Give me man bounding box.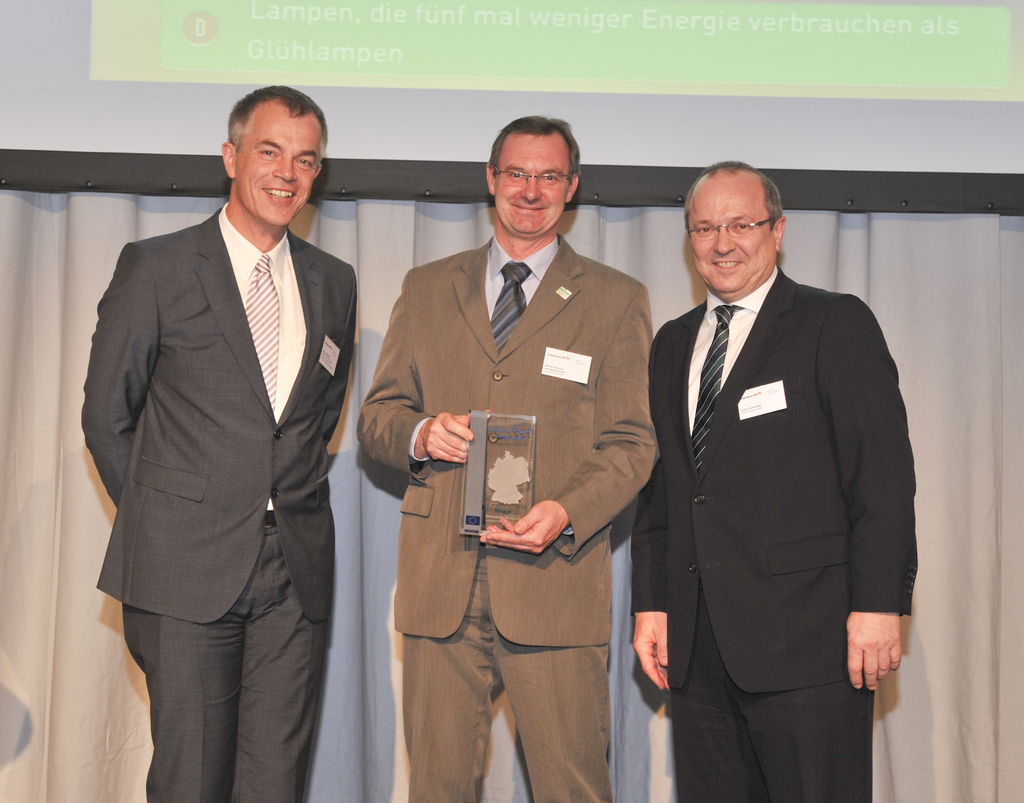
[left=616, top=133, right=914, bottom=791].
